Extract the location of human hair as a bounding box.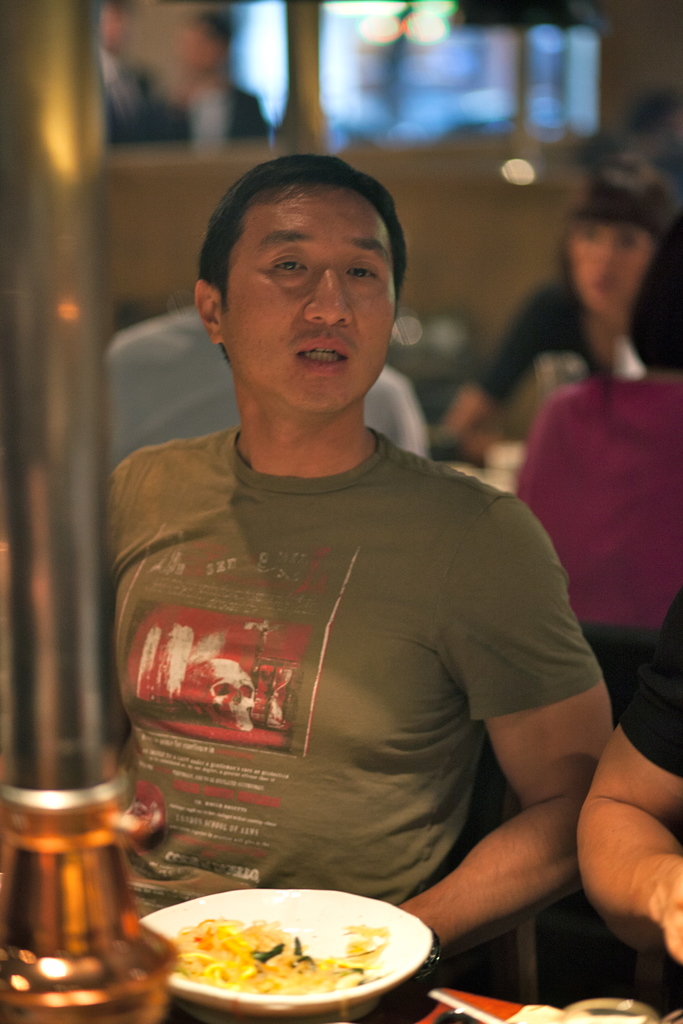
195,134,418,361.
